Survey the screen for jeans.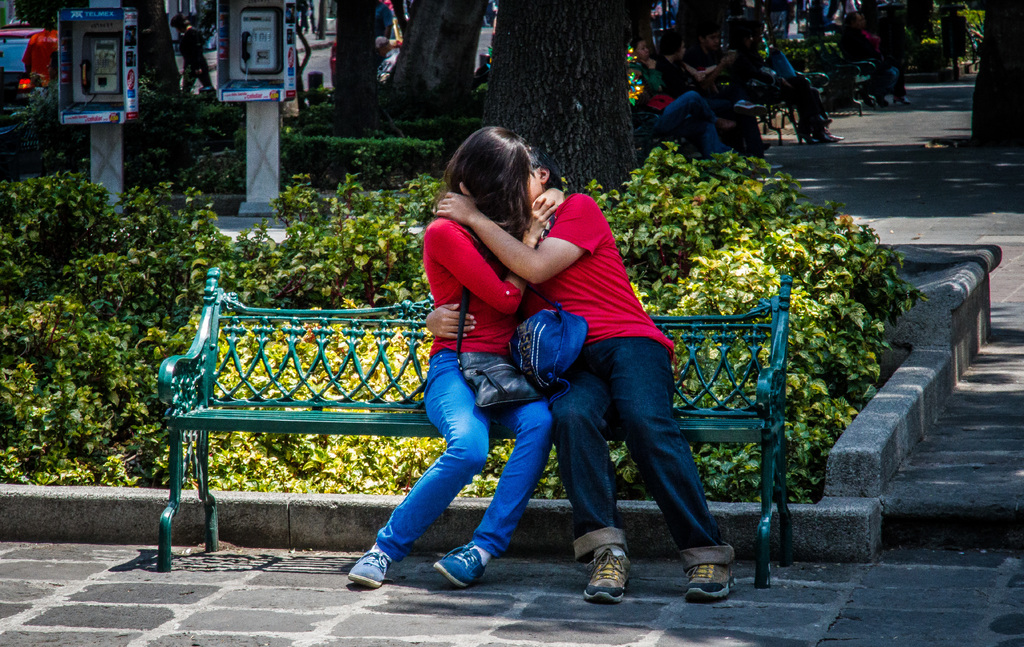
Survey found: <bbox>653, 87, 730, 154</bbox>.
